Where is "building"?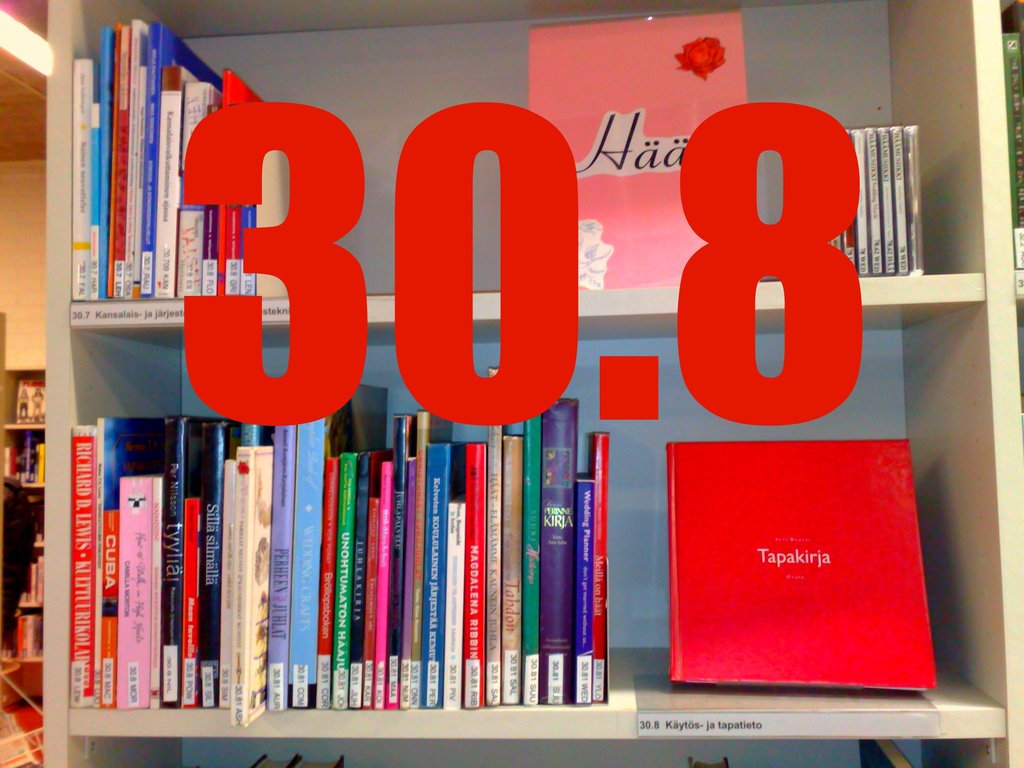
region(0, 0, 1023, 767).
